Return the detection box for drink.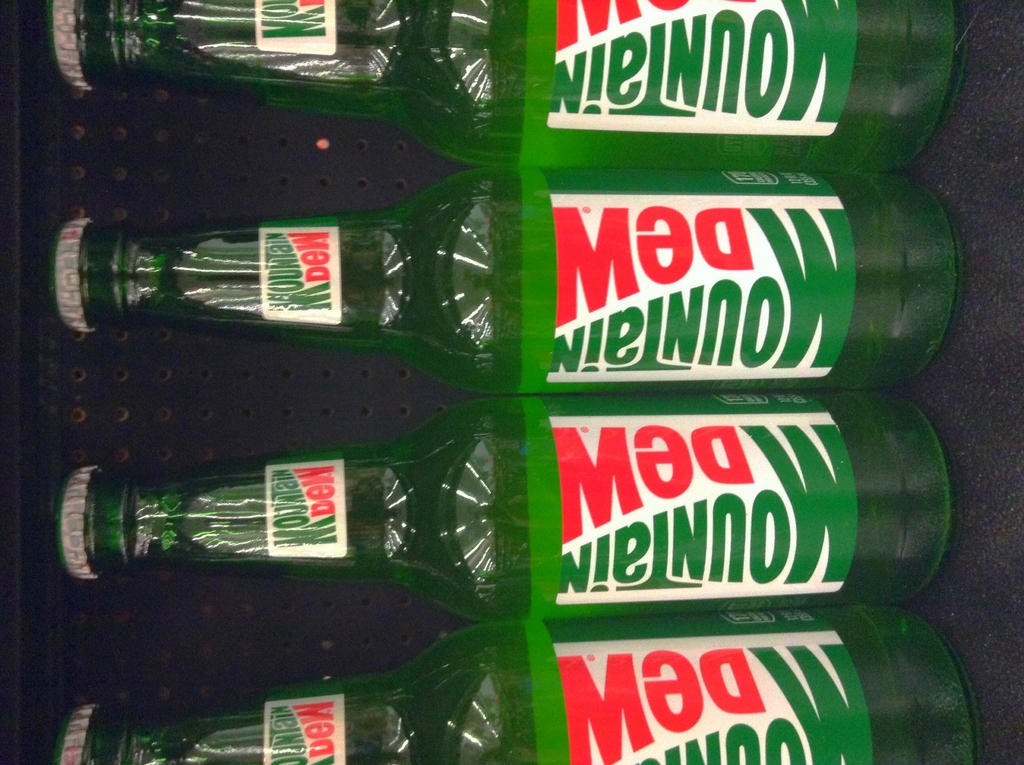
x1=52, y1=169, x2=963, y2=393.
